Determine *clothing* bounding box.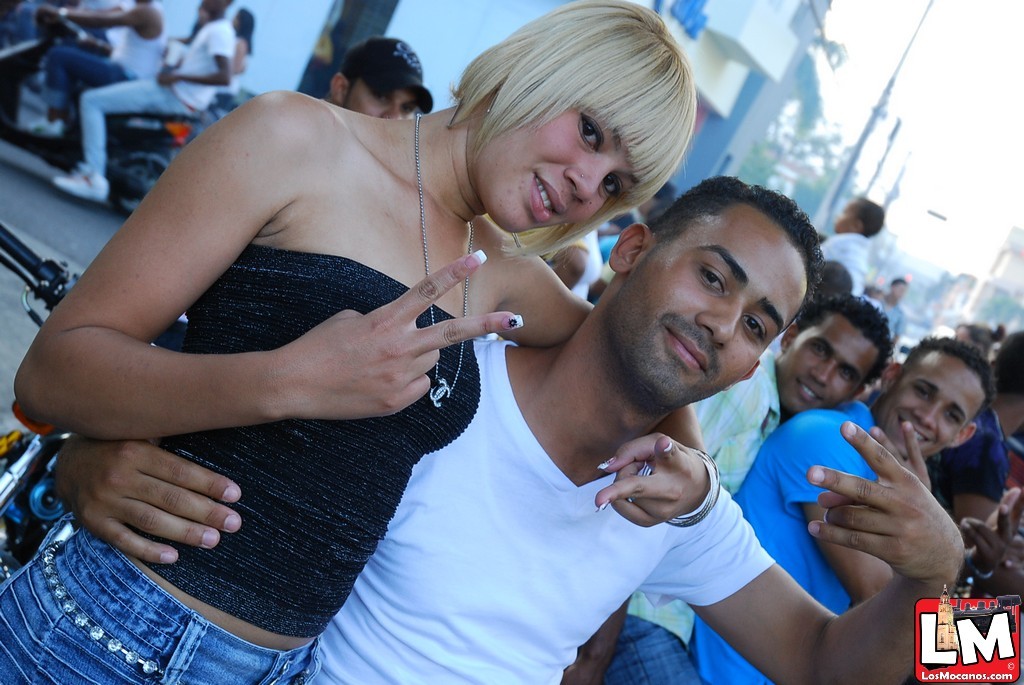
Determined: [686, 393, 900, 684].
